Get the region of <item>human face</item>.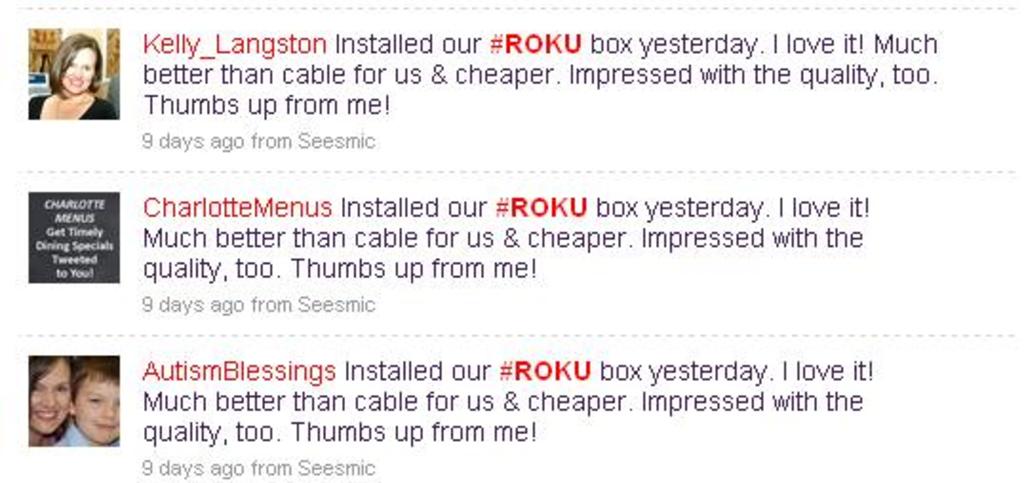
55/46/95/89.
